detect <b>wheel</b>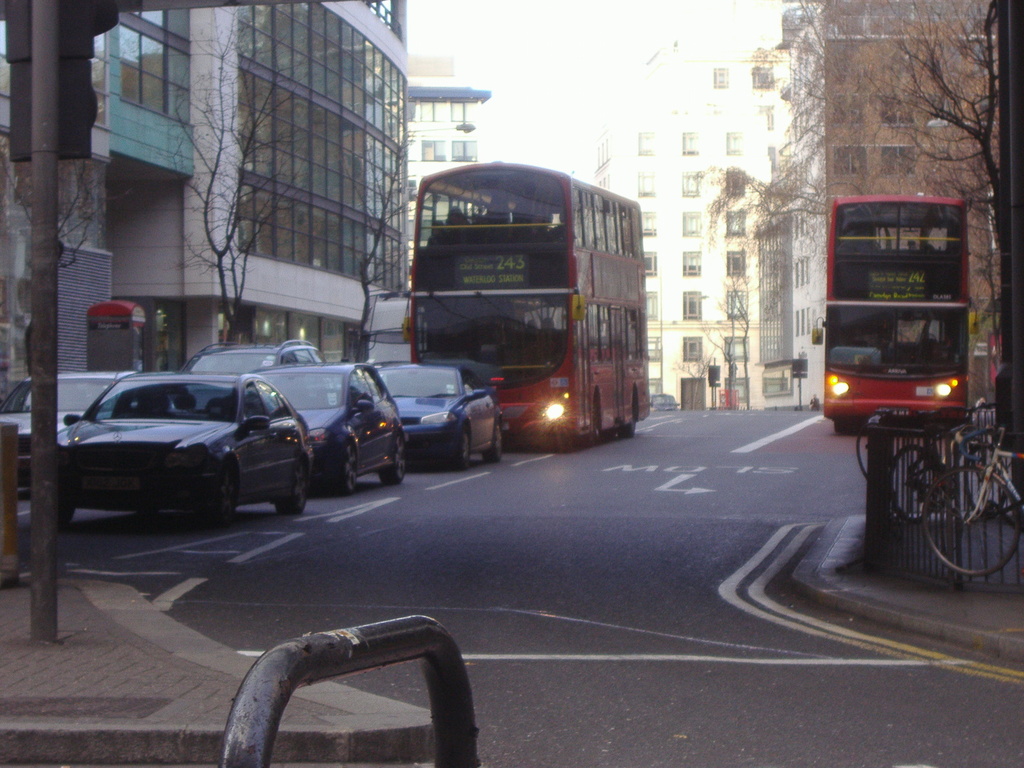
[left=273, top=457, right=312, bottom=515]
